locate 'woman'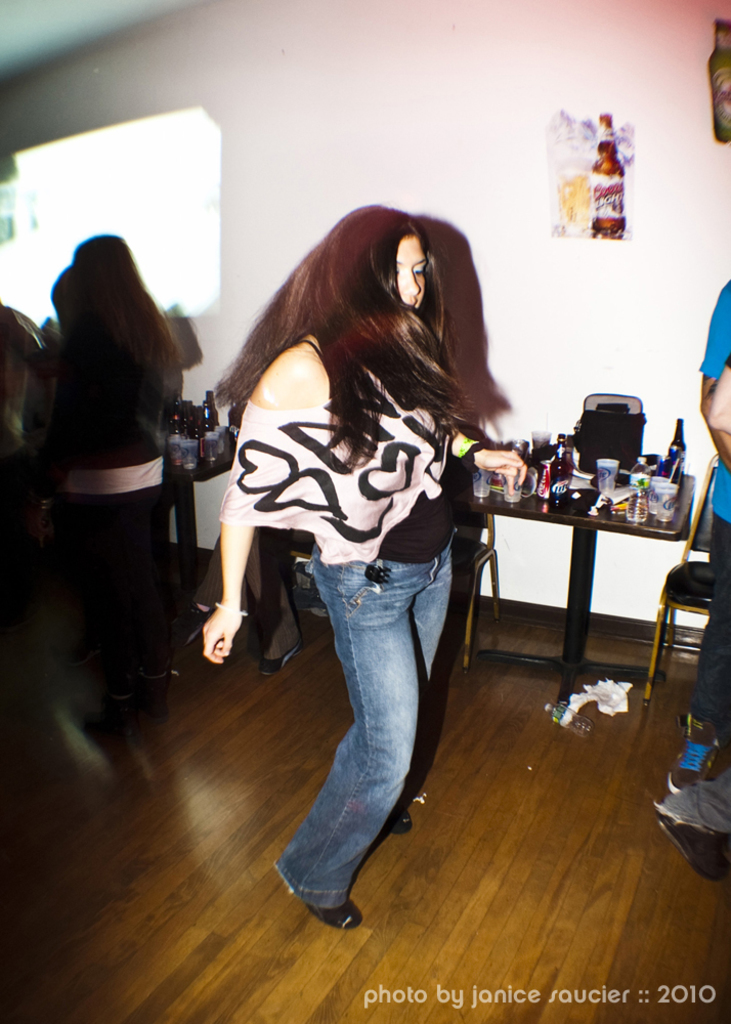
BBox(188, 204, 520, 836)
